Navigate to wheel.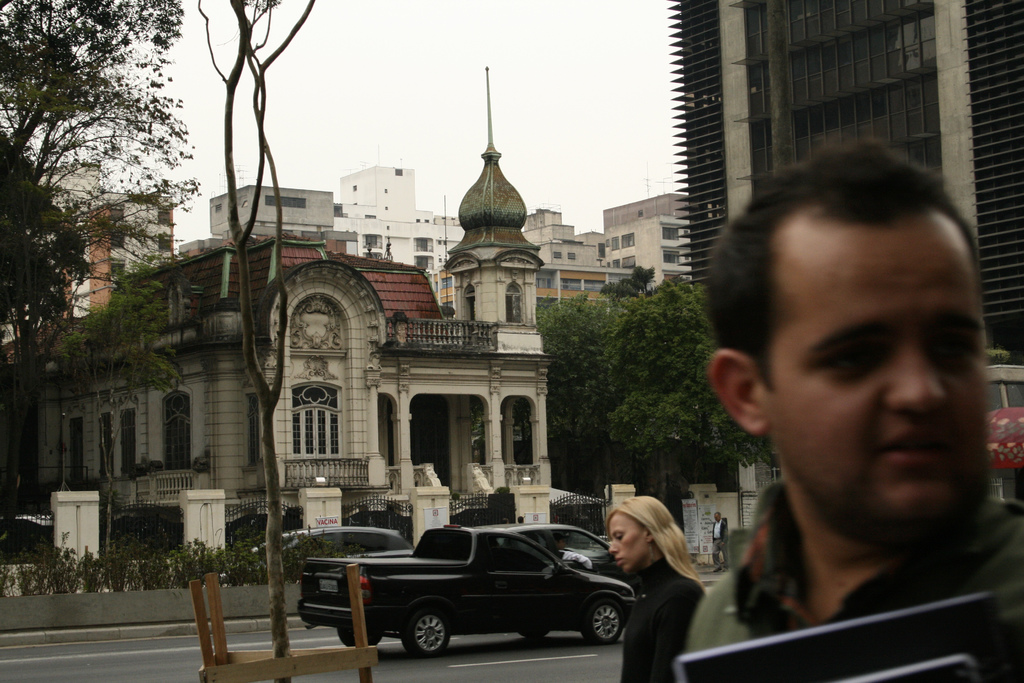
Navigation target: rect(584, 601, 626, 647).
